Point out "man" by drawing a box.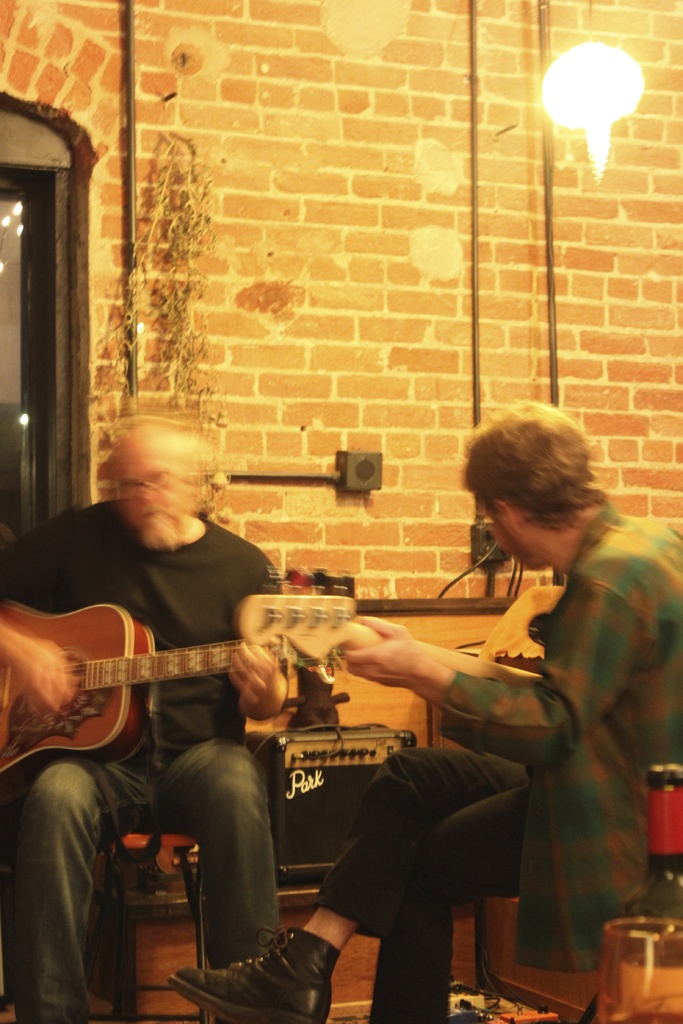
[158, 404, 682, 1023].
